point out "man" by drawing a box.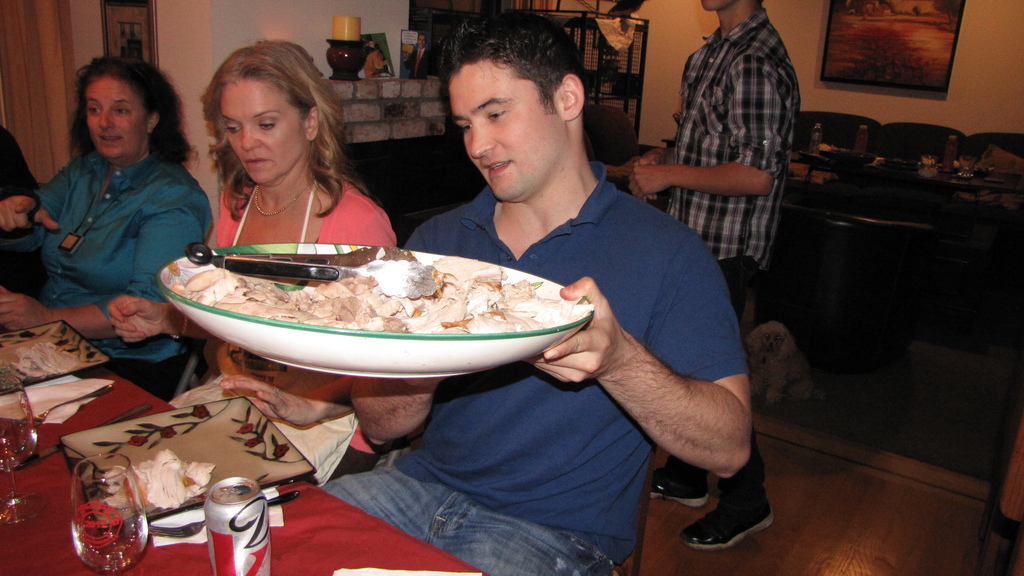
(322,5,756,575).
